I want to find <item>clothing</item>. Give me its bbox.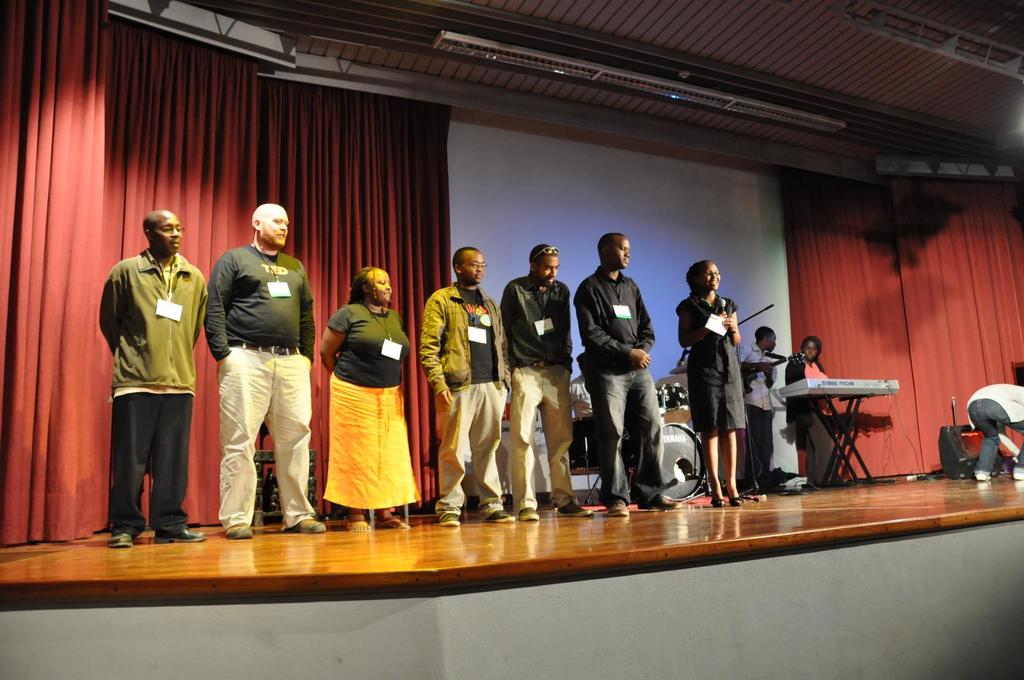
BBox(420, 285, 506, 518).
